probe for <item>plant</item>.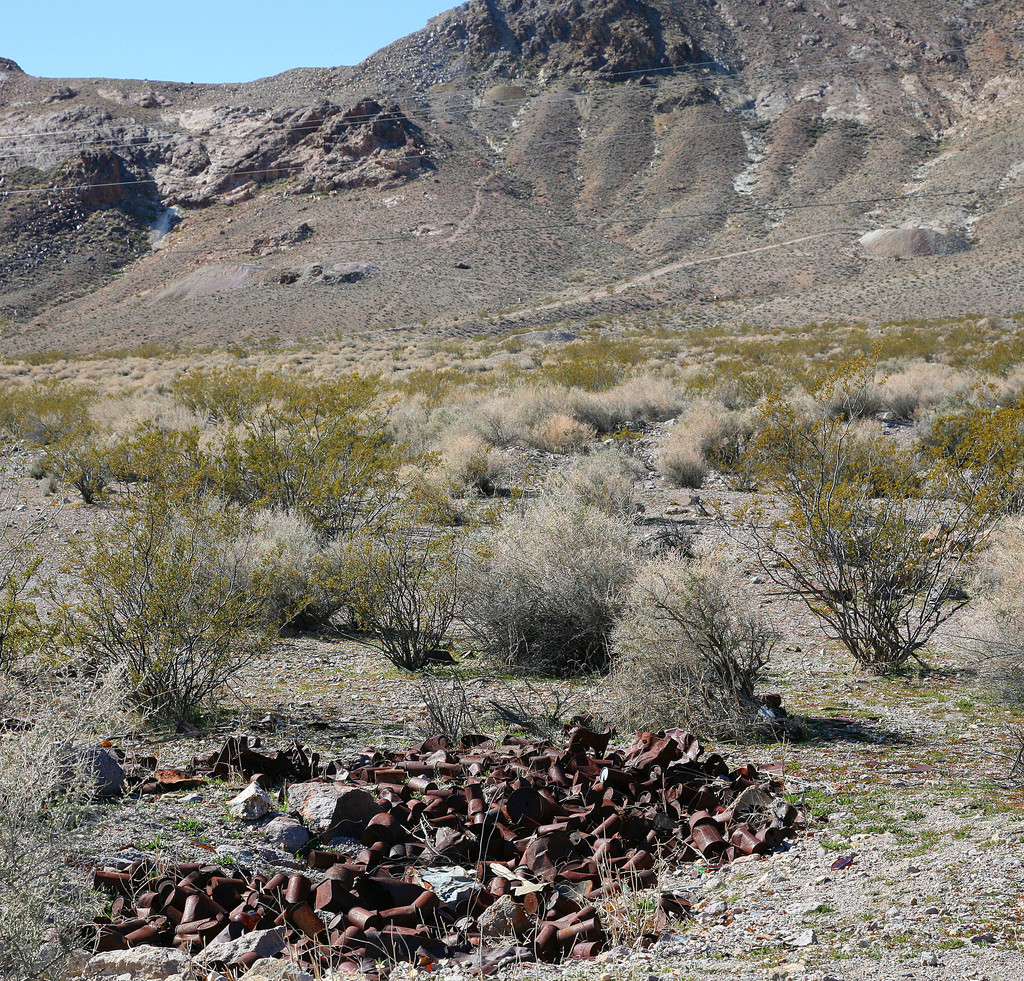
Probe result: bbox=[738, 394, 833, 497].
